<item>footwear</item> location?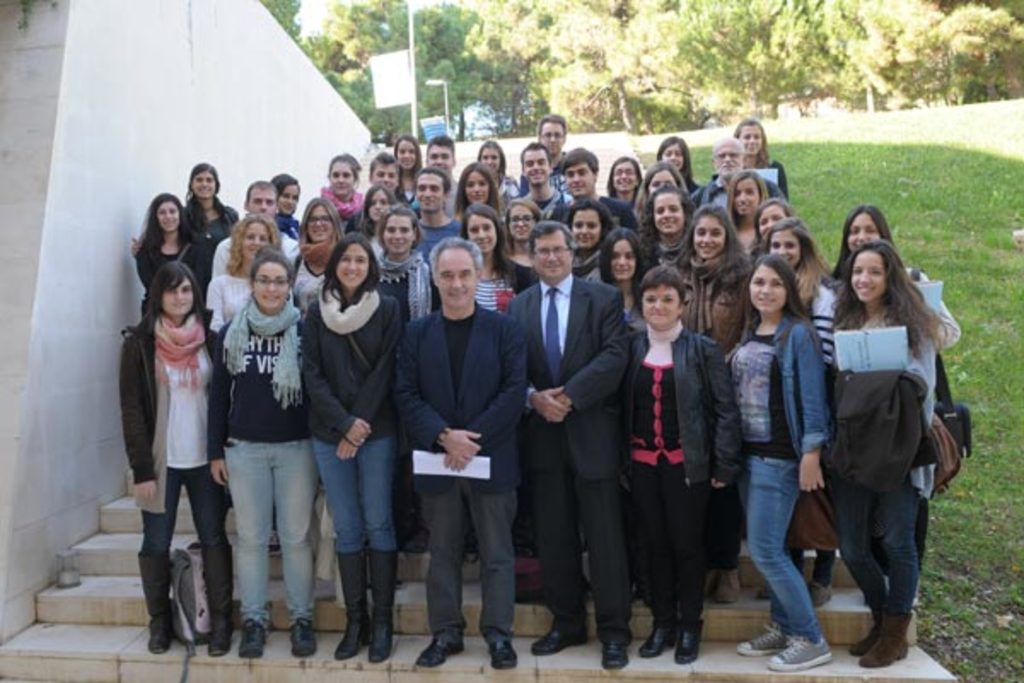
select_region(666, 620, 703, 663)
